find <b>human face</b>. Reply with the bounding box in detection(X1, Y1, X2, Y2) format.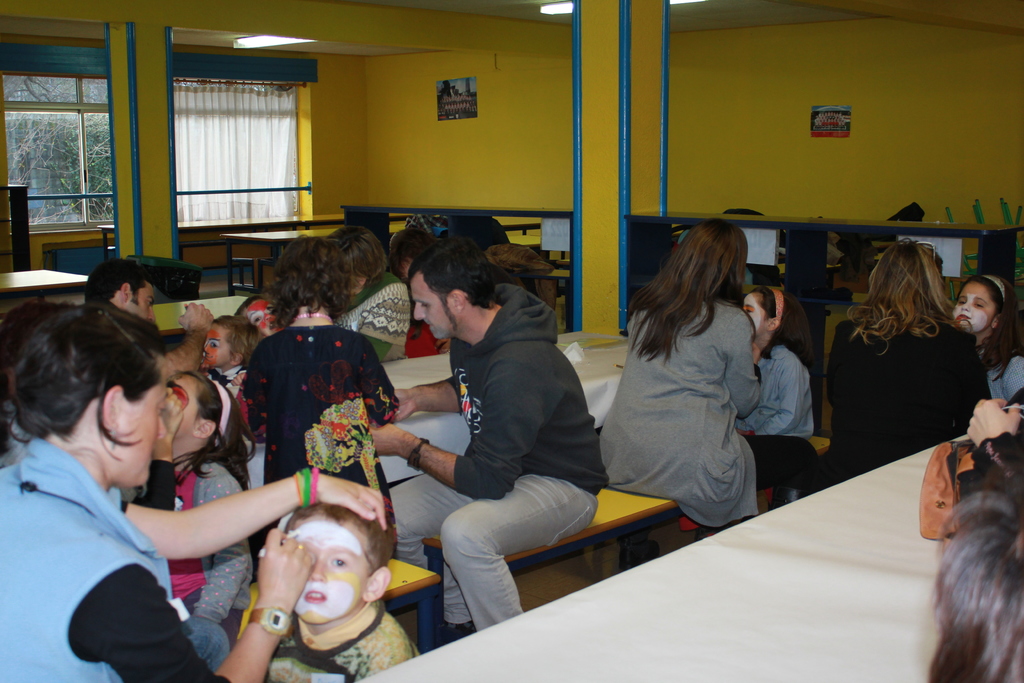
detection(126, 284, 156, 327).
